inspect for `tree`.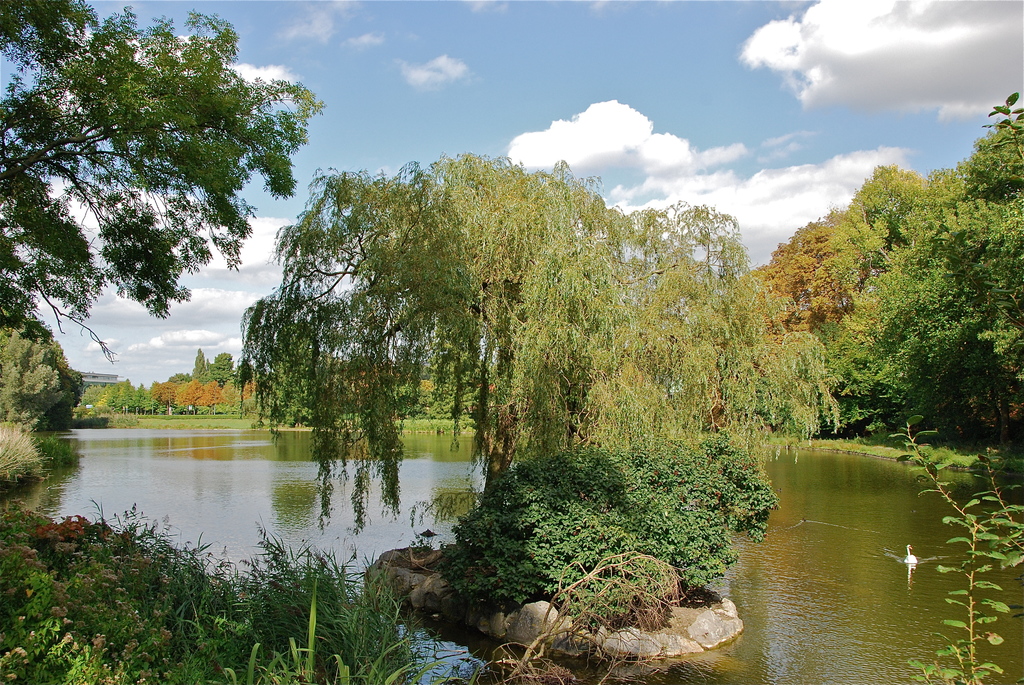
Inspection: detection(0, 0, 314, 365).
